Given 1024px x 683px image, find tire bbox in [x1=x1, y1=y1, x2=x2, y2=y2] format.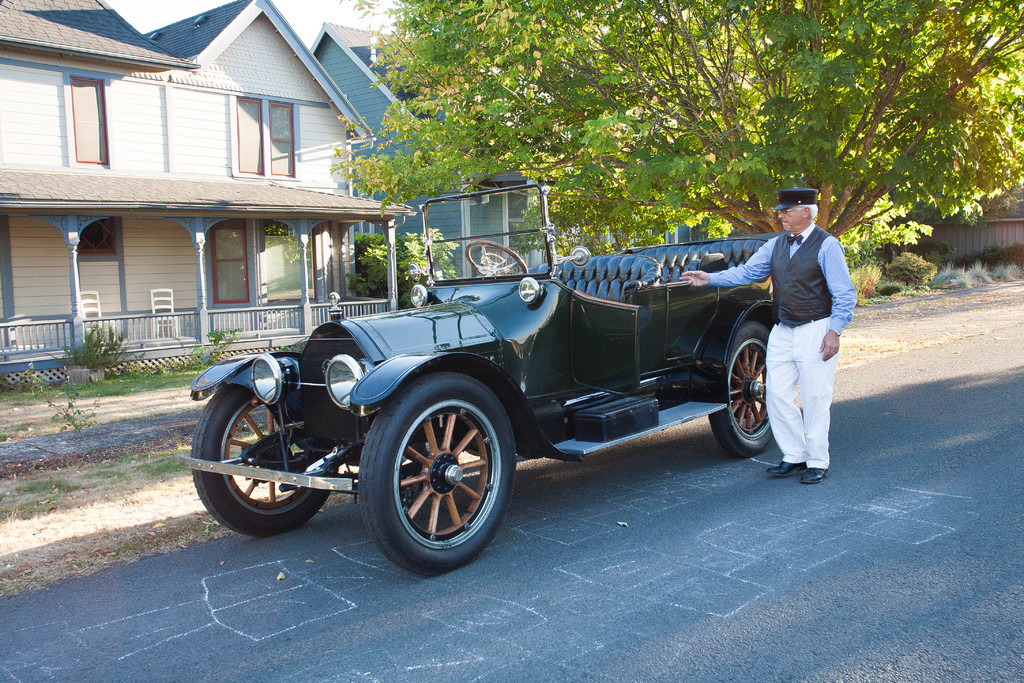
[x1=705, y1=317, x2=772, y2=463].
